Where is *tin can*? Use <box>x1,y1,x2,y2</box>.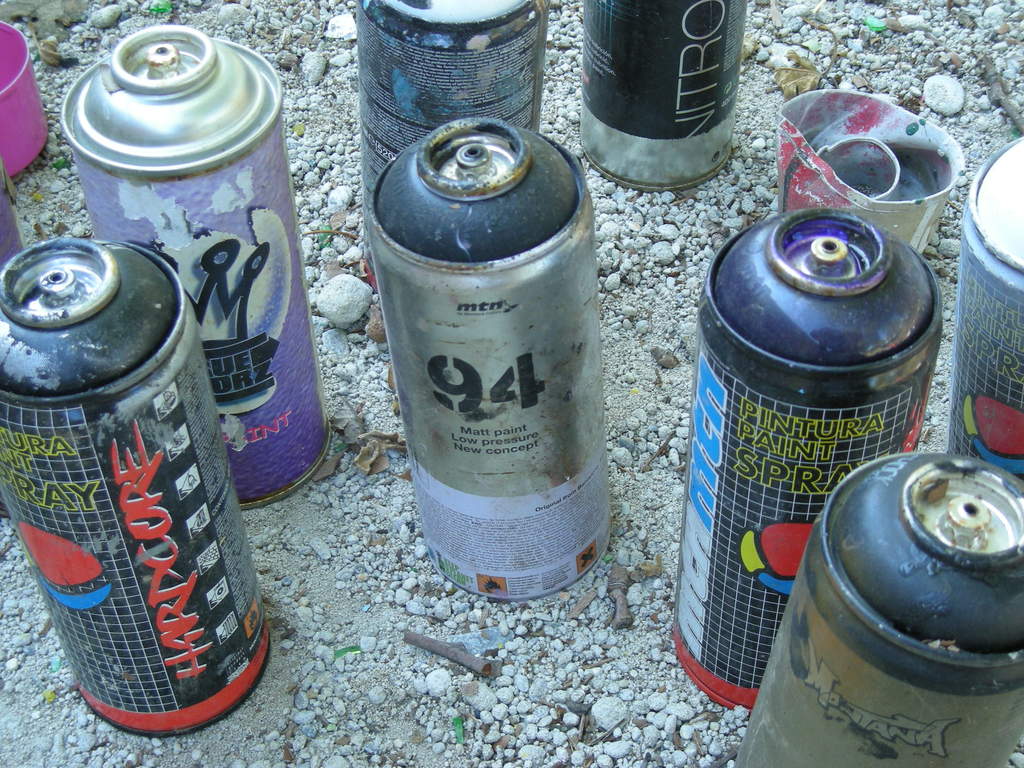
<box>575,0,746,193</box>.
